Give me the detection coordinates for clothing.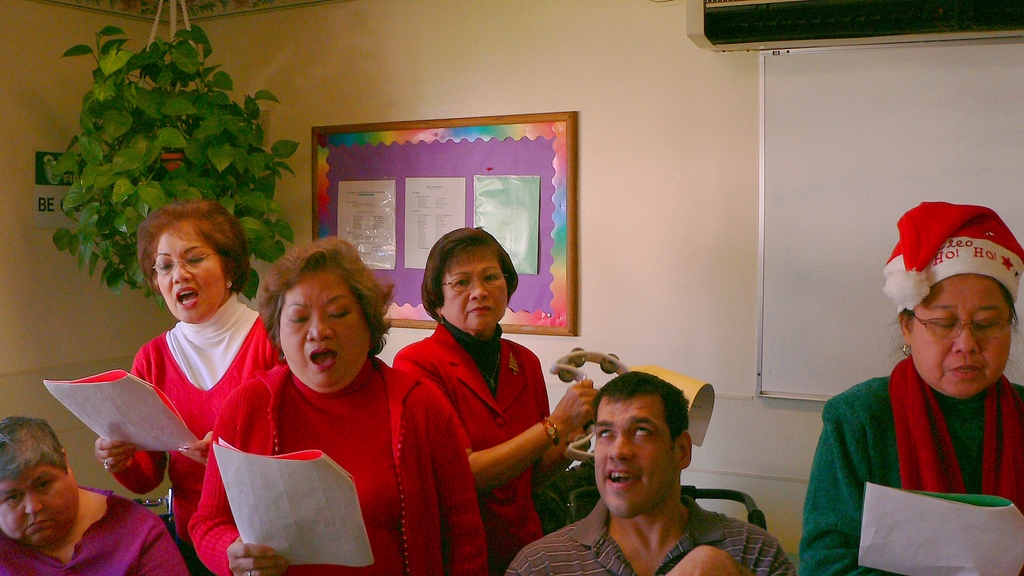
rect(386, 269, 582, 575).
